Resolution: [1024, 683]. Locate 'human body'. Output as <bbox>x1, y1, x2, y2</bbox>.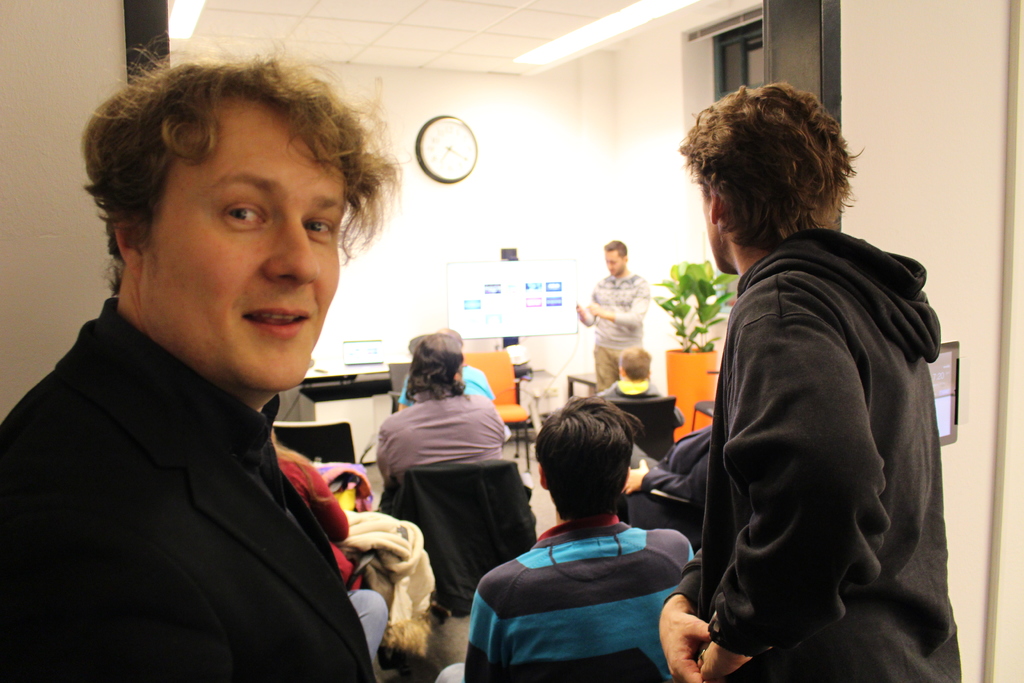
<bbox>380, 334, 508, 481</bbox>.
